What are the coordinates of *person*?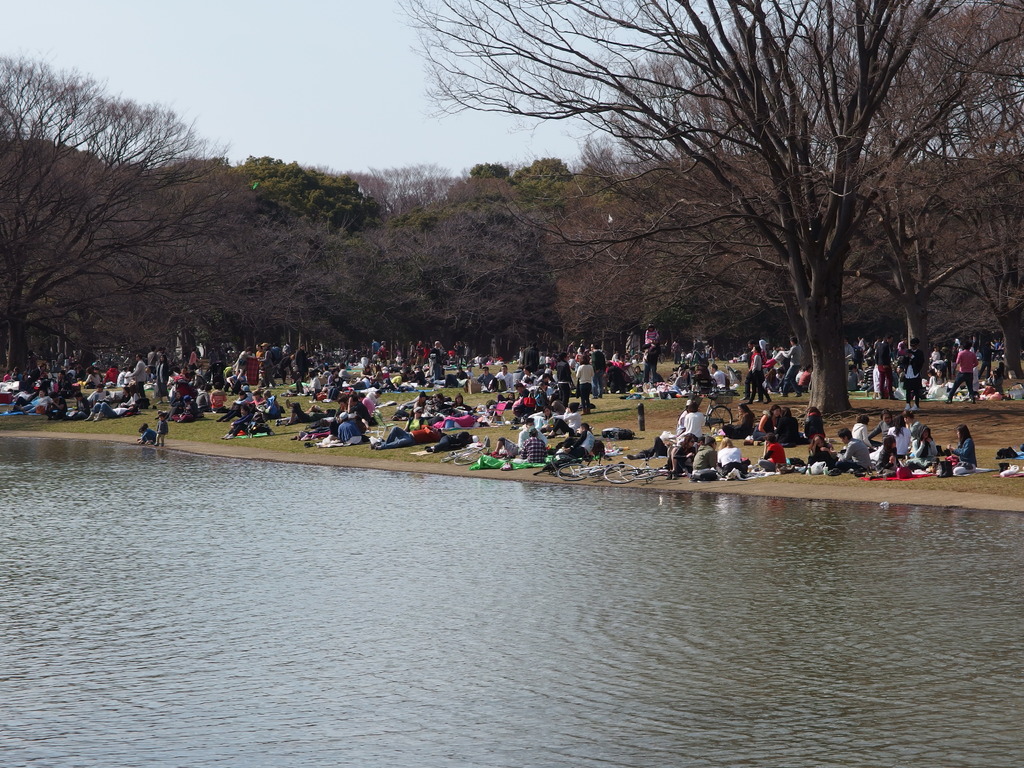
<box>489,435,522,457</box>.
